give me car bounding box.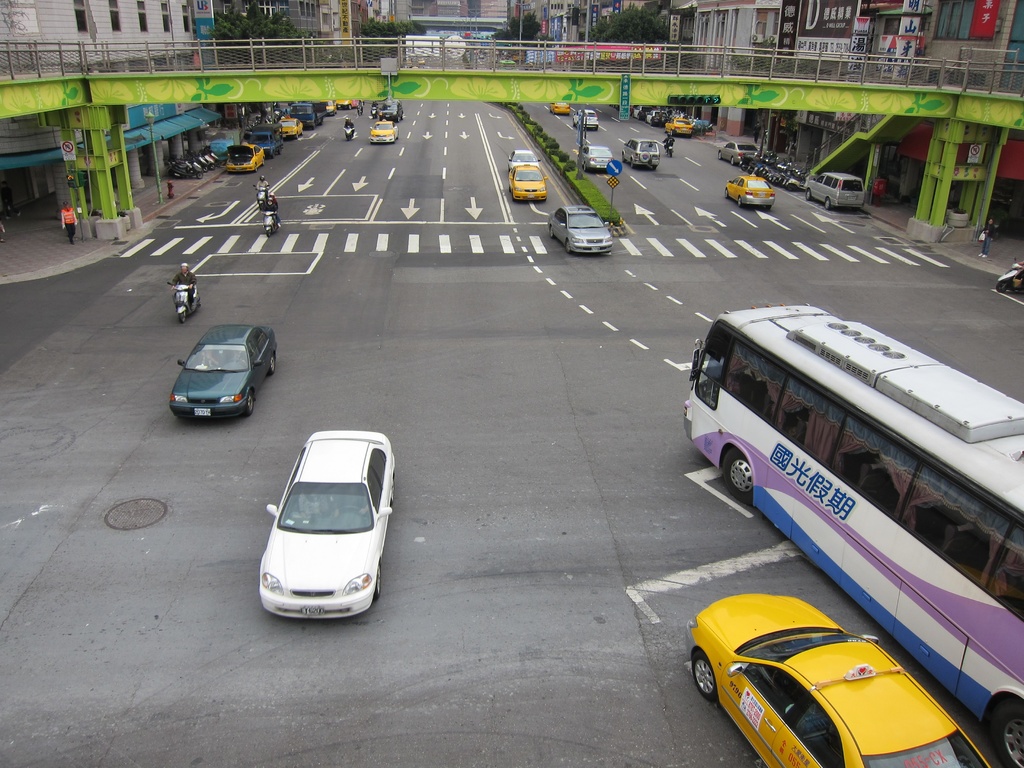
<box>508,145,540,168</box>.
